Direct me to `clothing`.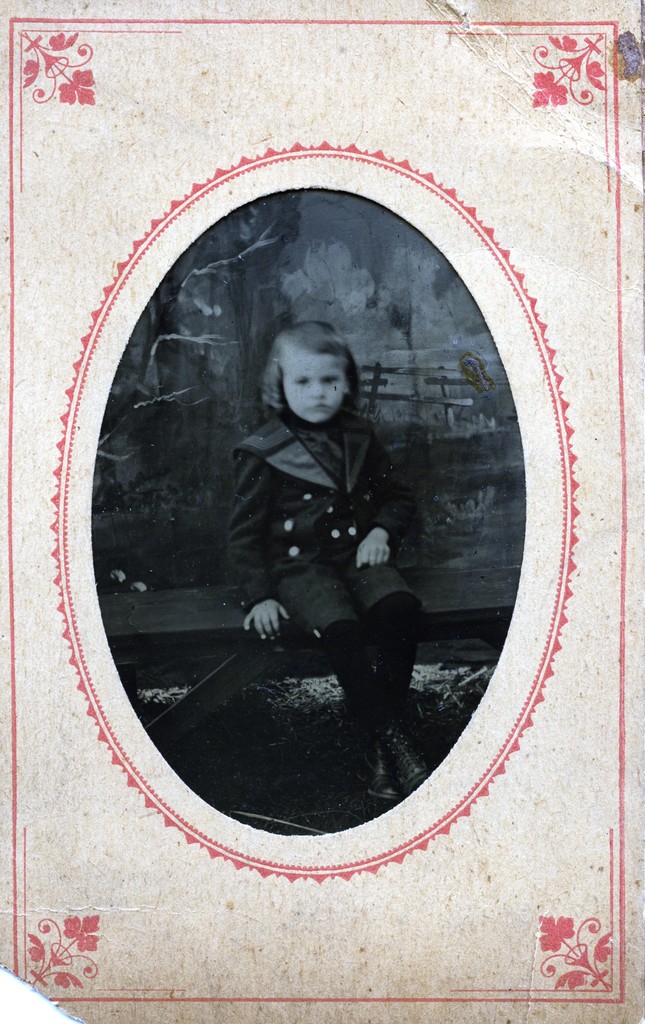
Direction: [left=227, top=406, right=422, bottom=634].
